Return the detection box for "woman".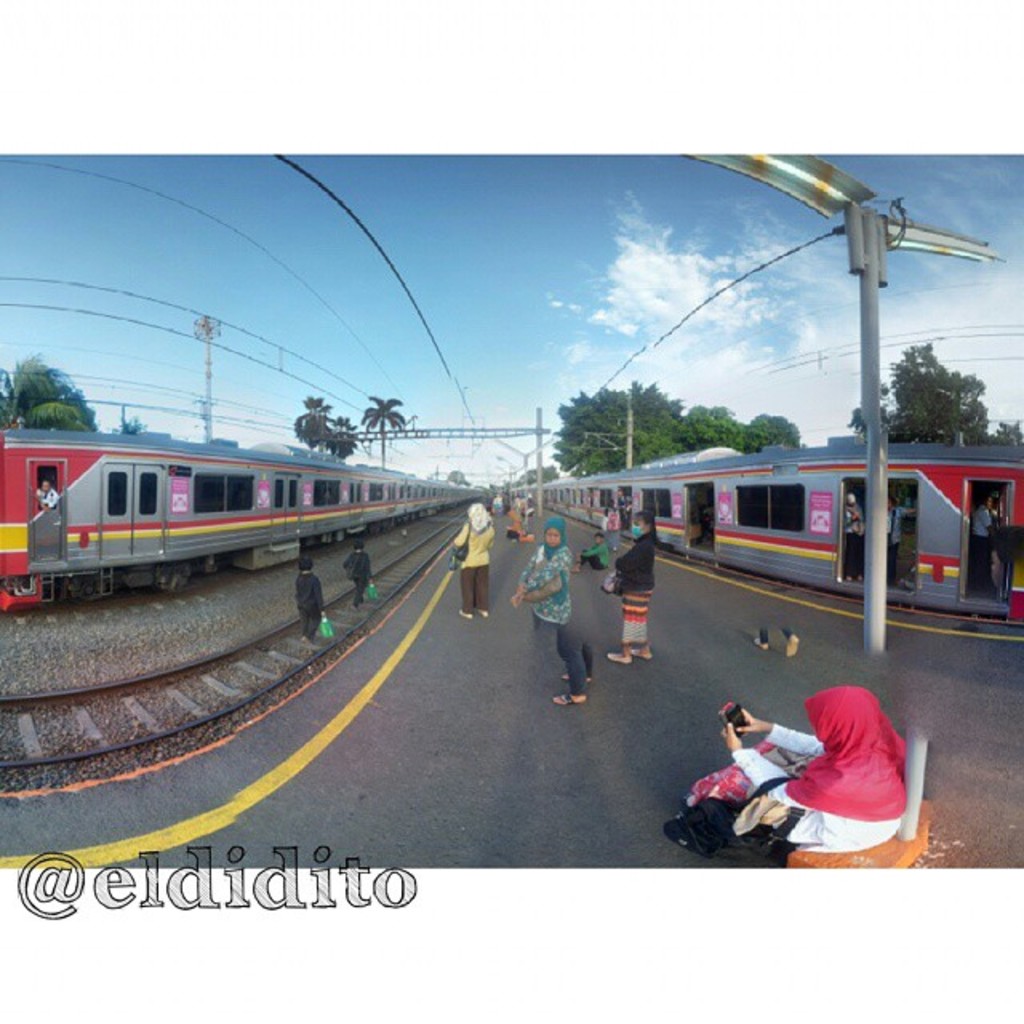
Rect(600, 507, 656, 661).
